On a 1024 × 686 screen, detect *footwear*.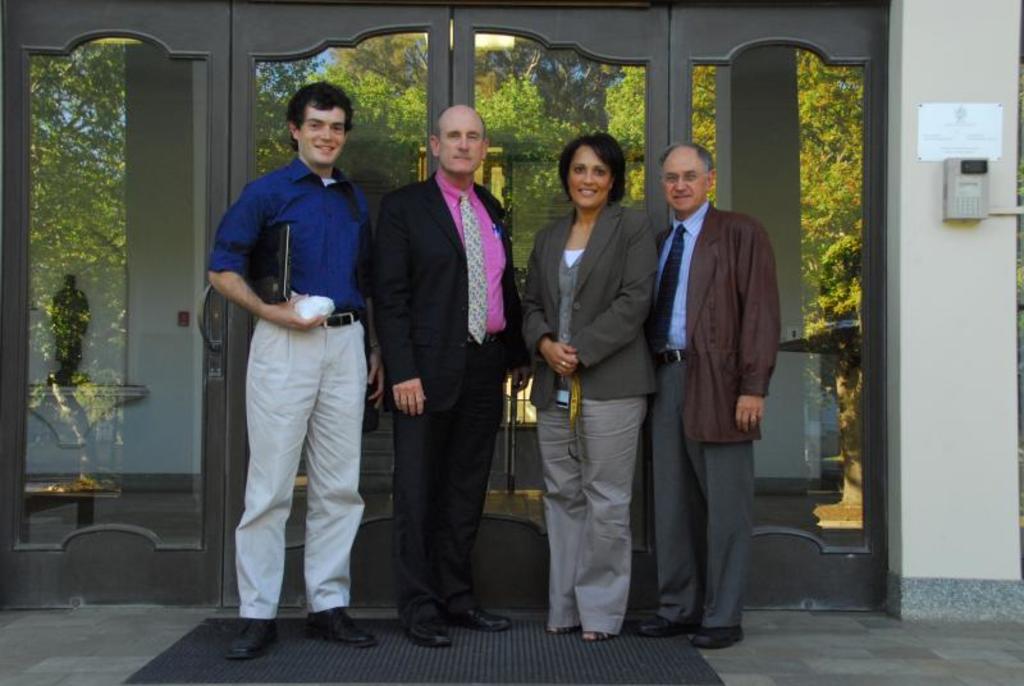
rect(586, 621, 620, 641).
